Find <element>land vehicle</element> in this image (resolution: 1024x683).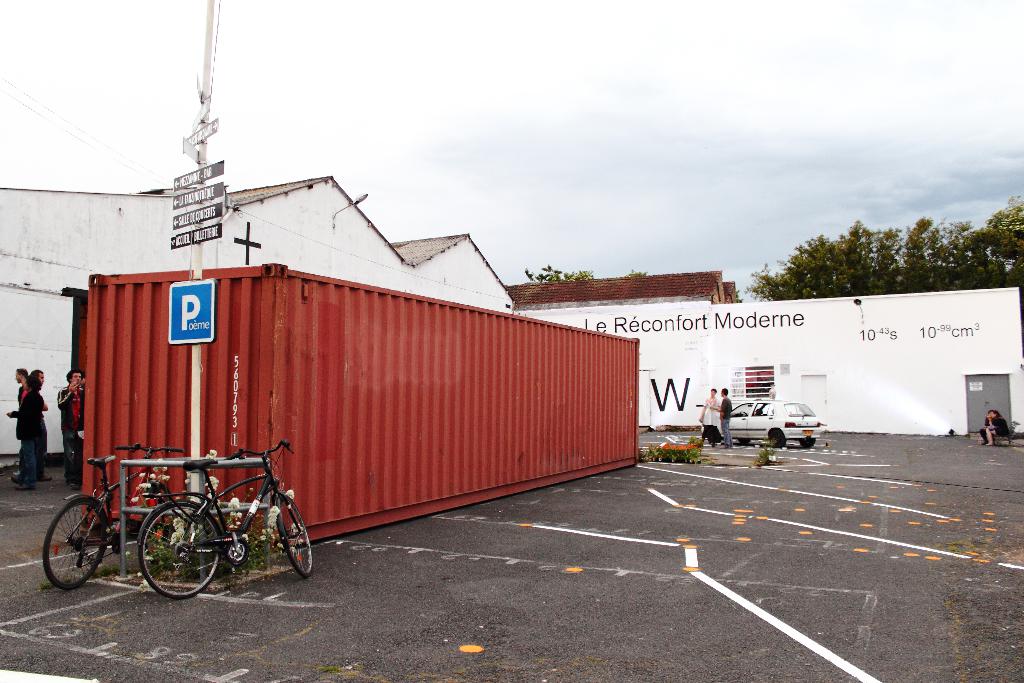
<box>703,401,820,447</box>.
